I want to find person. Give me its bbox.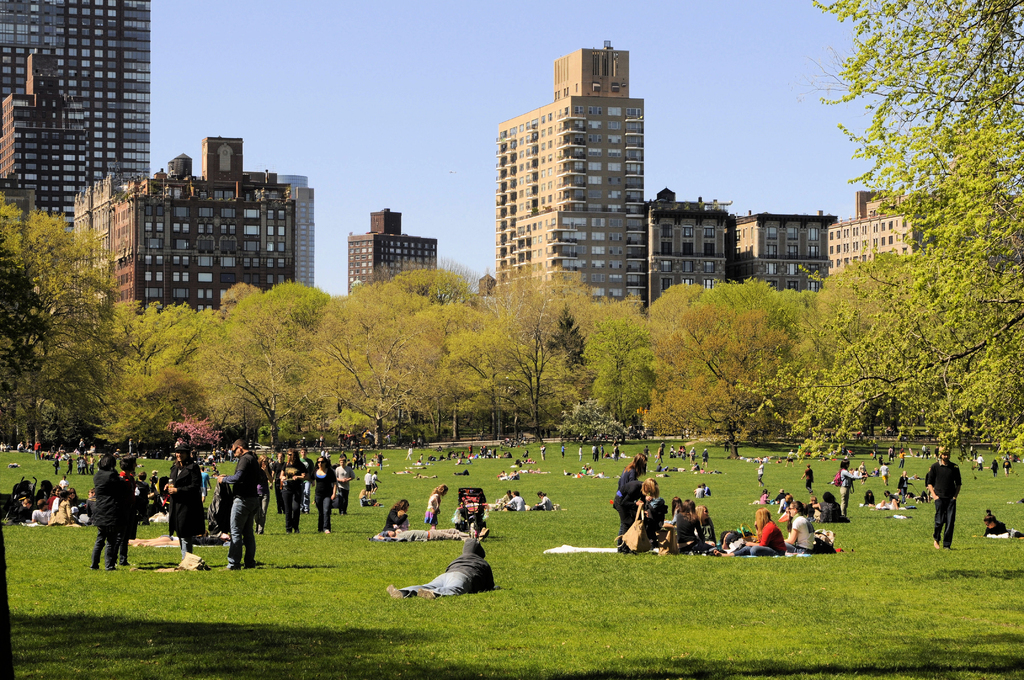
387/496/413/533.
